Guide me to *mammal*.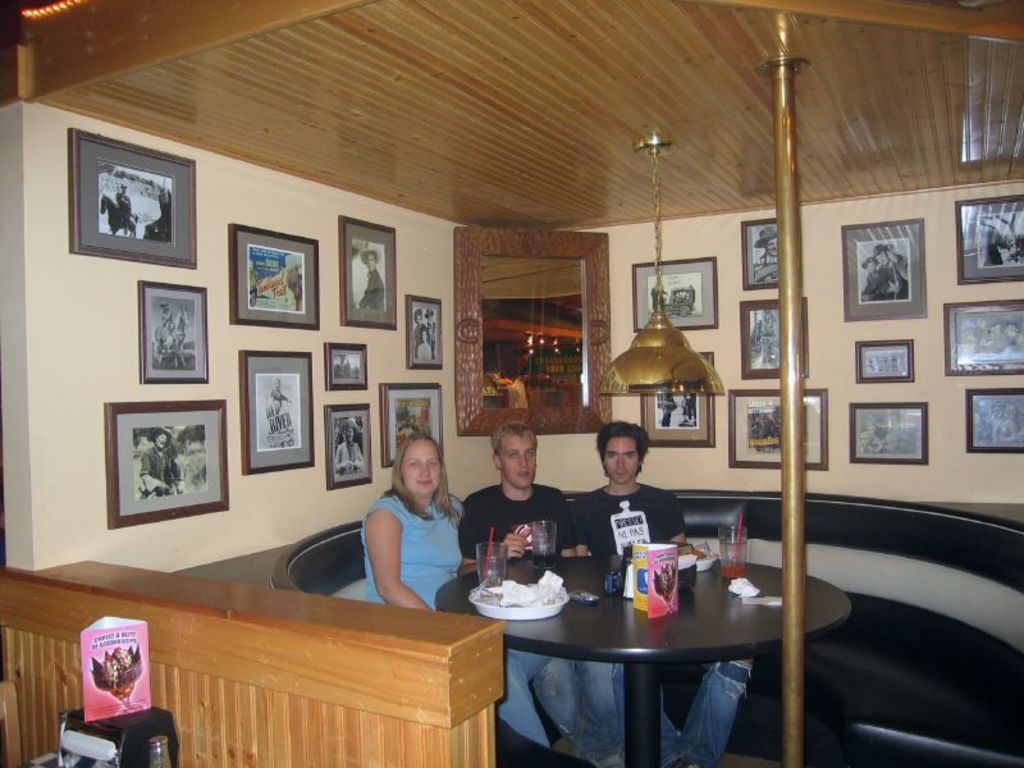
Guidance: bbox=[653, 276, 667, 301].
